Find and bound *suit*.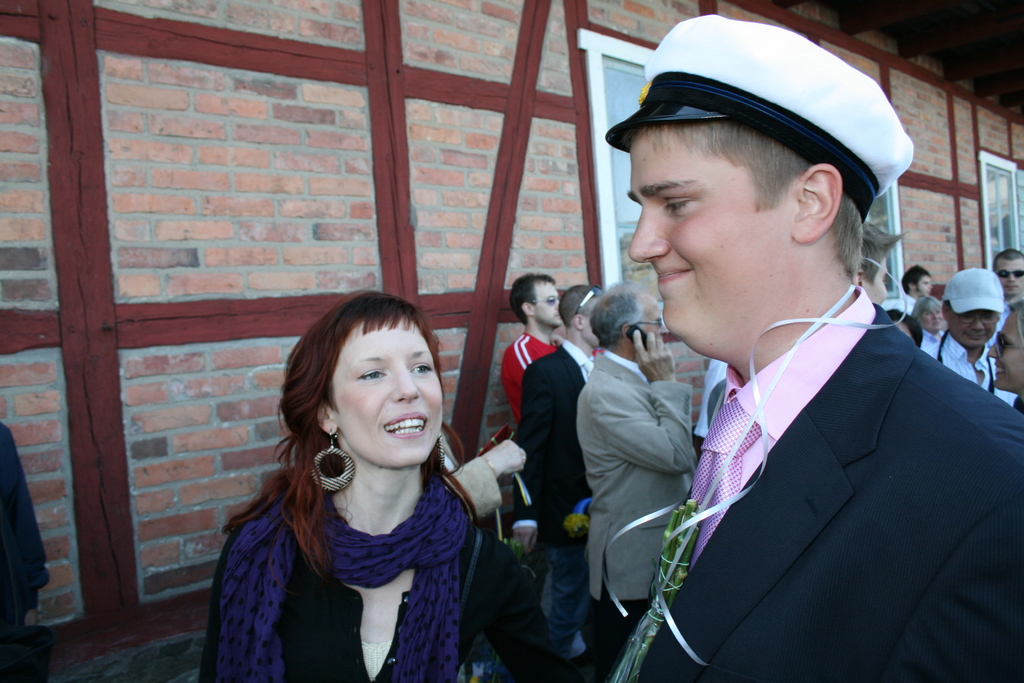
Bound: (left=575, top=344, right=699, bottom=682).
